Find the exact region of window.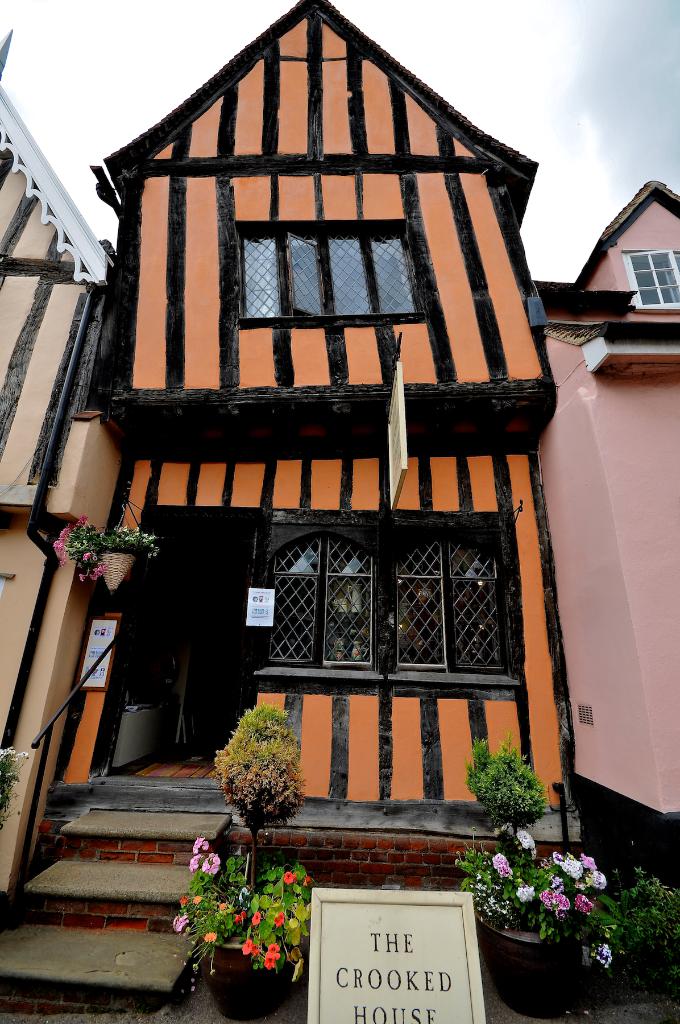
Exact region: [264,532,376,669].
